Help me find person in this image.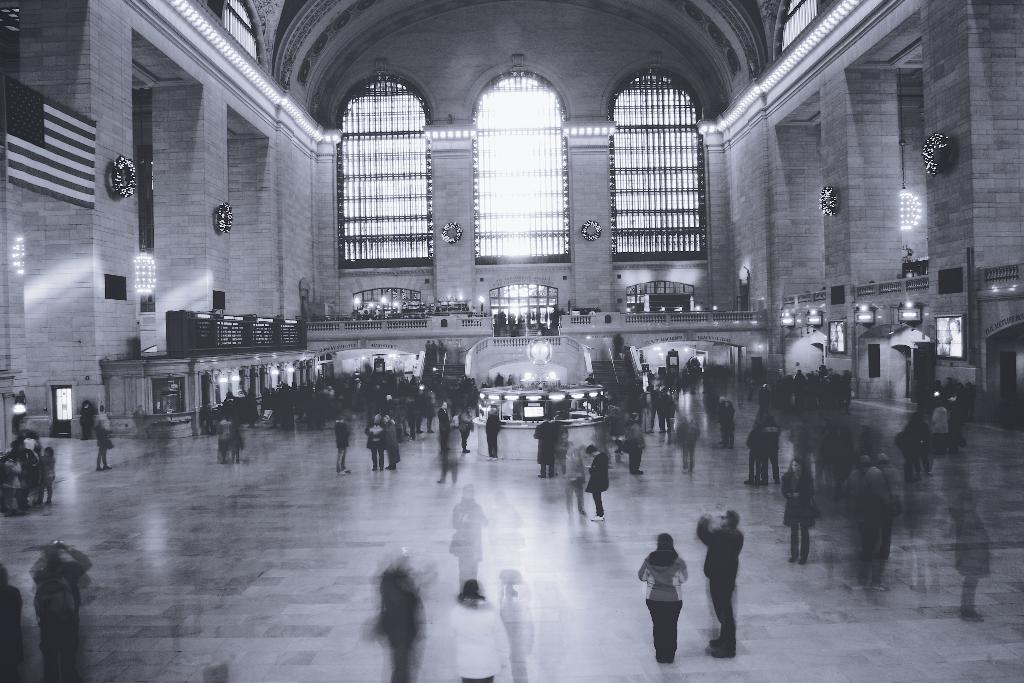
Found it: locate(76, 398, 93, 440).
